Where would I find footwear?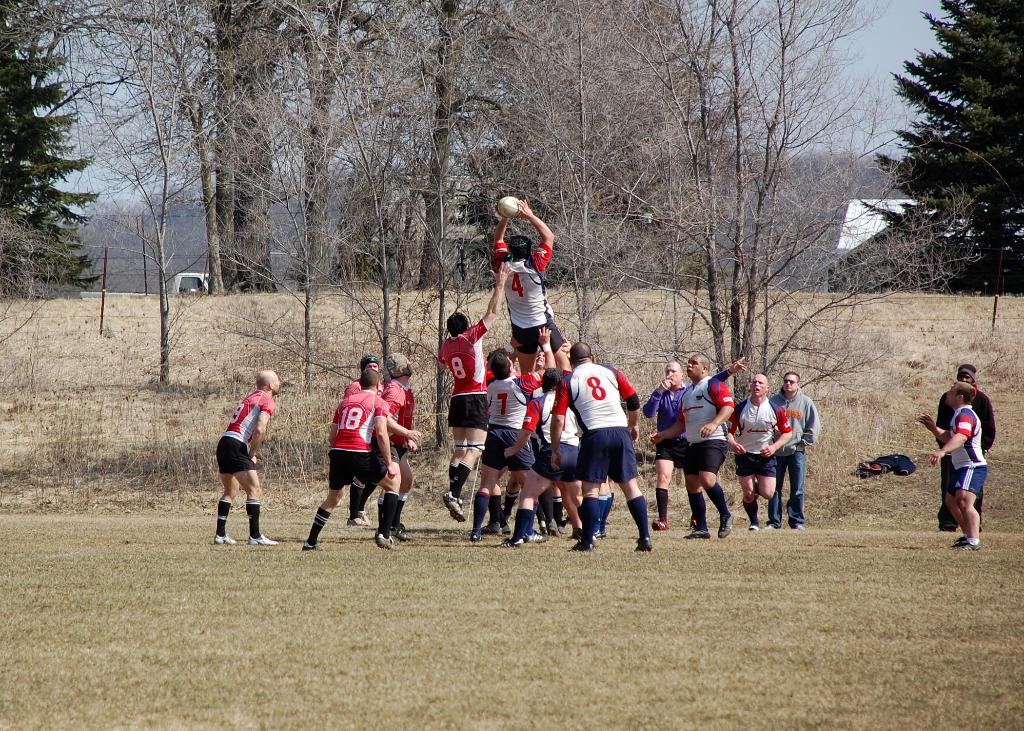
At box=[376, 537, 395, 551].
